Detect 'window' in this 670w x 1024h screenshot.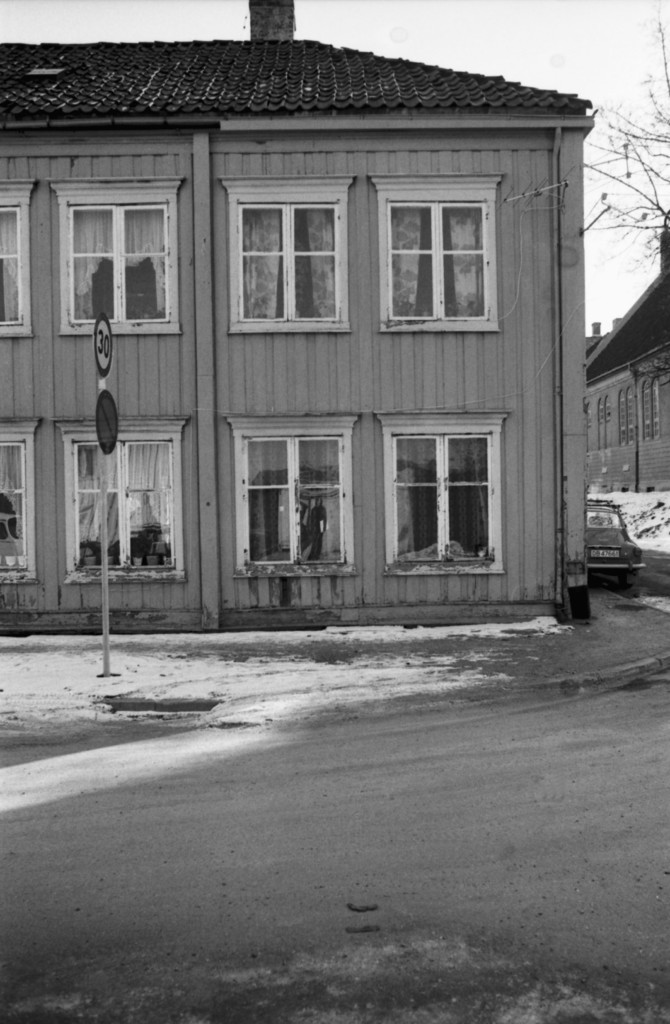
Detection: select_region(625, 386, 632, 444).
